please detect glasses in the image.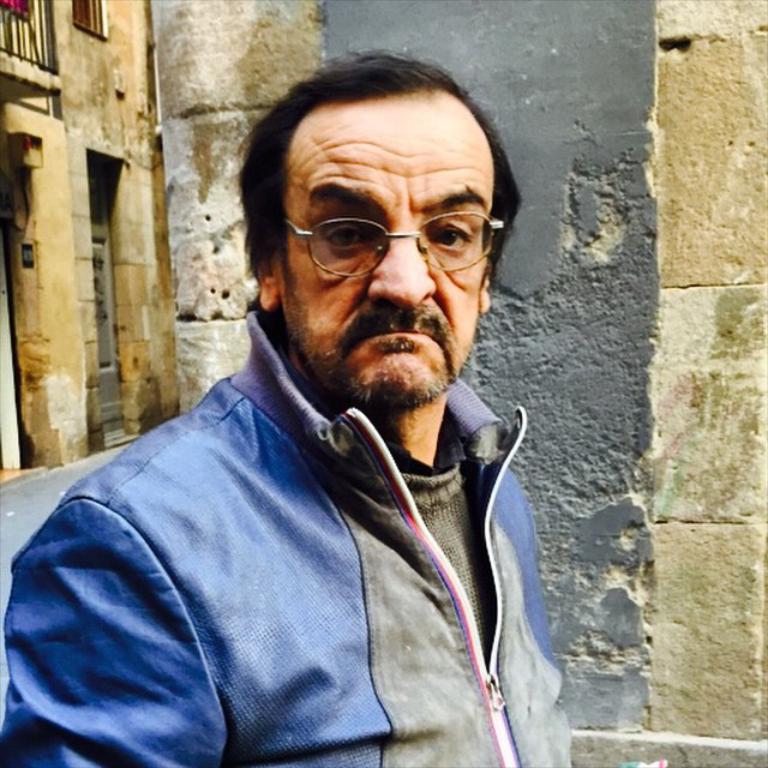
[262,184,504,278].
